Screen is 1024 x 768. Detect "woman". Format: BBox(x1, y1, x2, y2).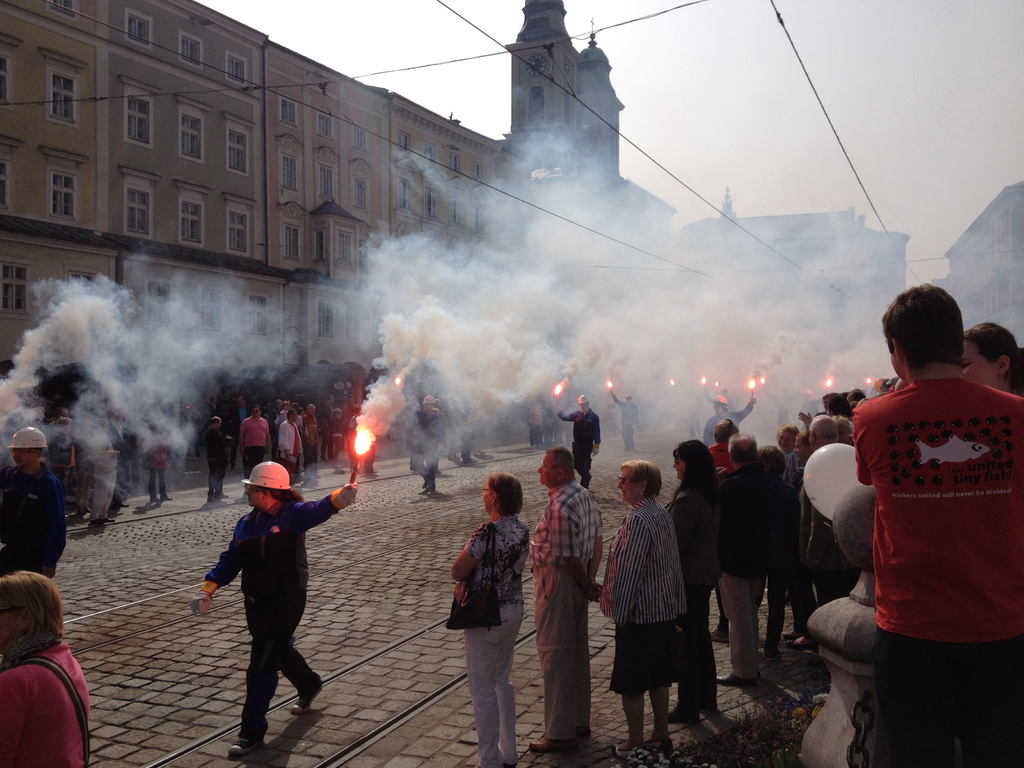
BBox(963, 319, 1023, 404).
